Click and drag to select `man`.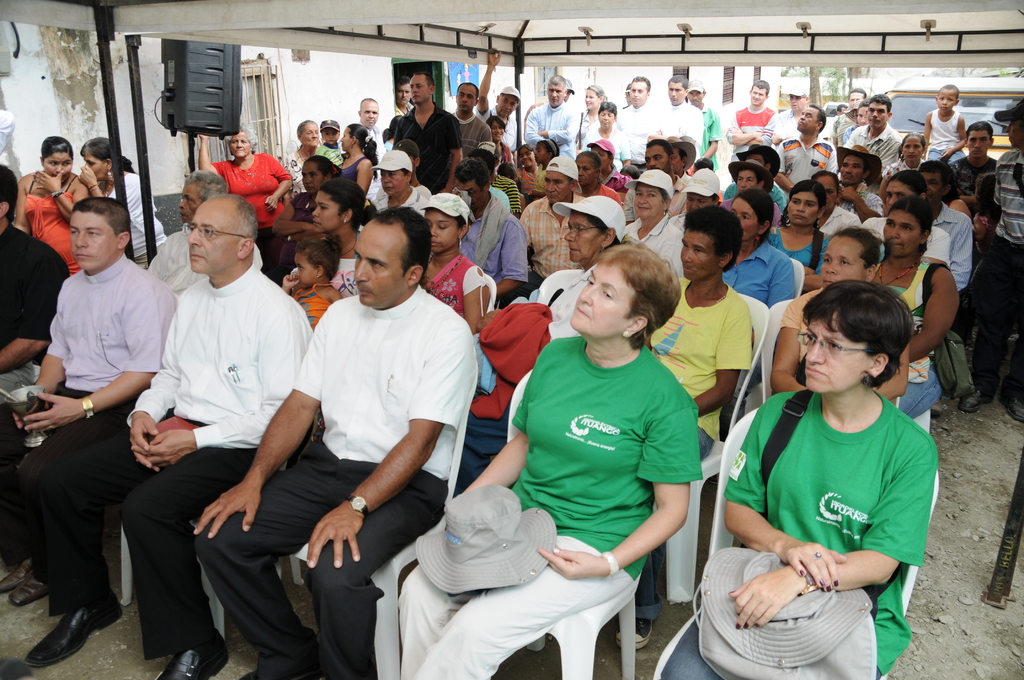
Selection: [522, 74, 579, 150].
